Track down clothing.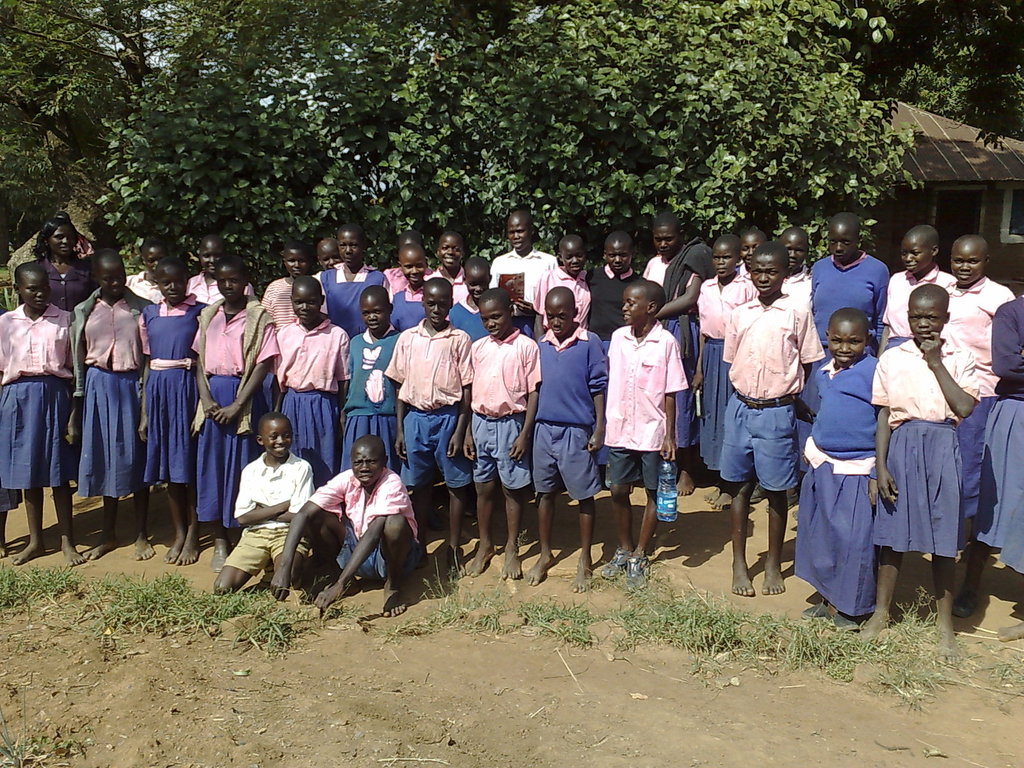
Tracked to BBox(48, 261, 89, 305).
